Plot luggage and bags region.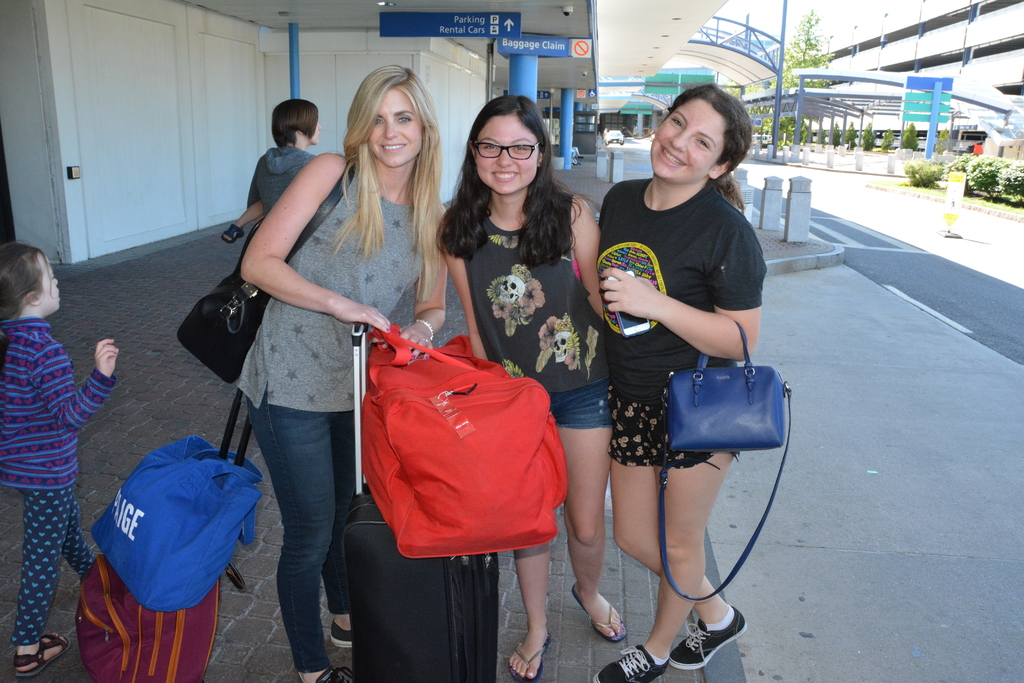
Plotted at 77:561:246:682.
